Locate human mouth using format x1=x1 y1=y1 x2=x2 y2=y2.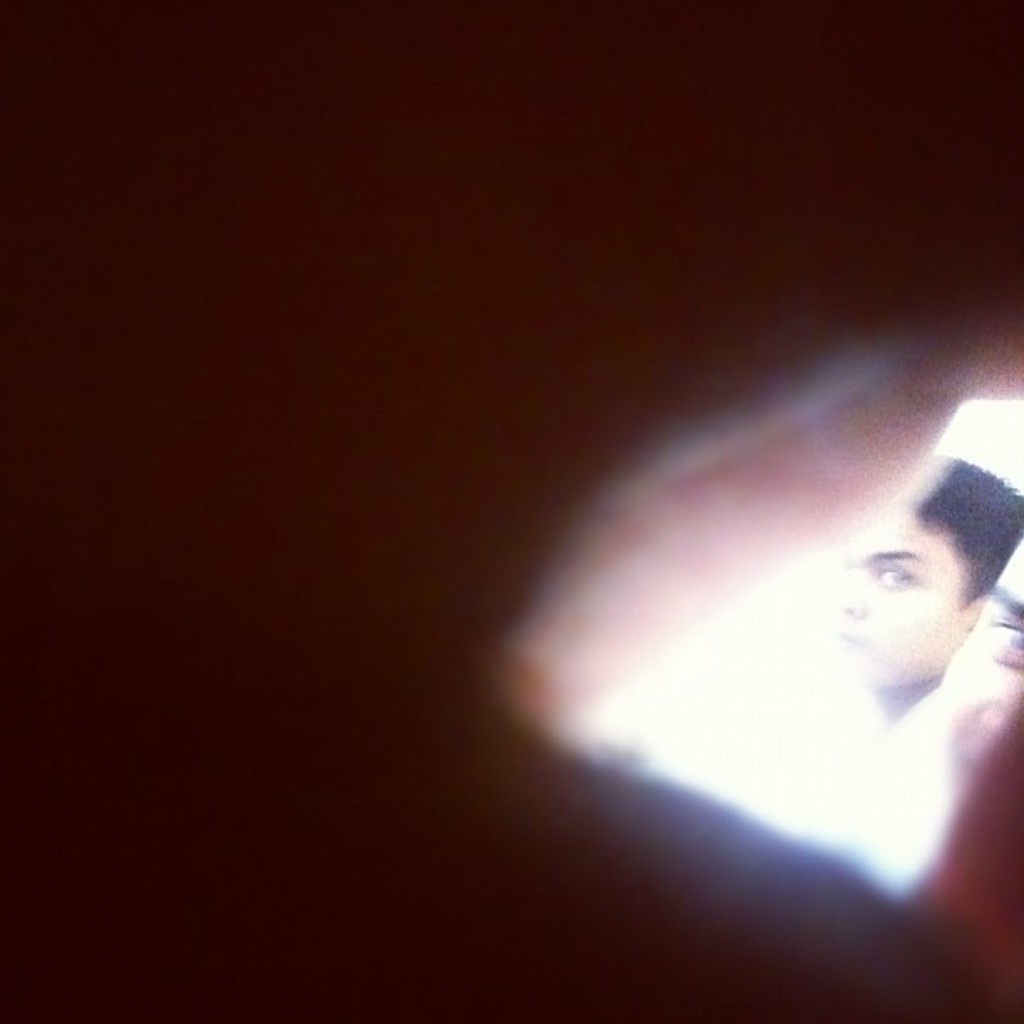
x1=820 y1=626 x2=865 y2=649.
